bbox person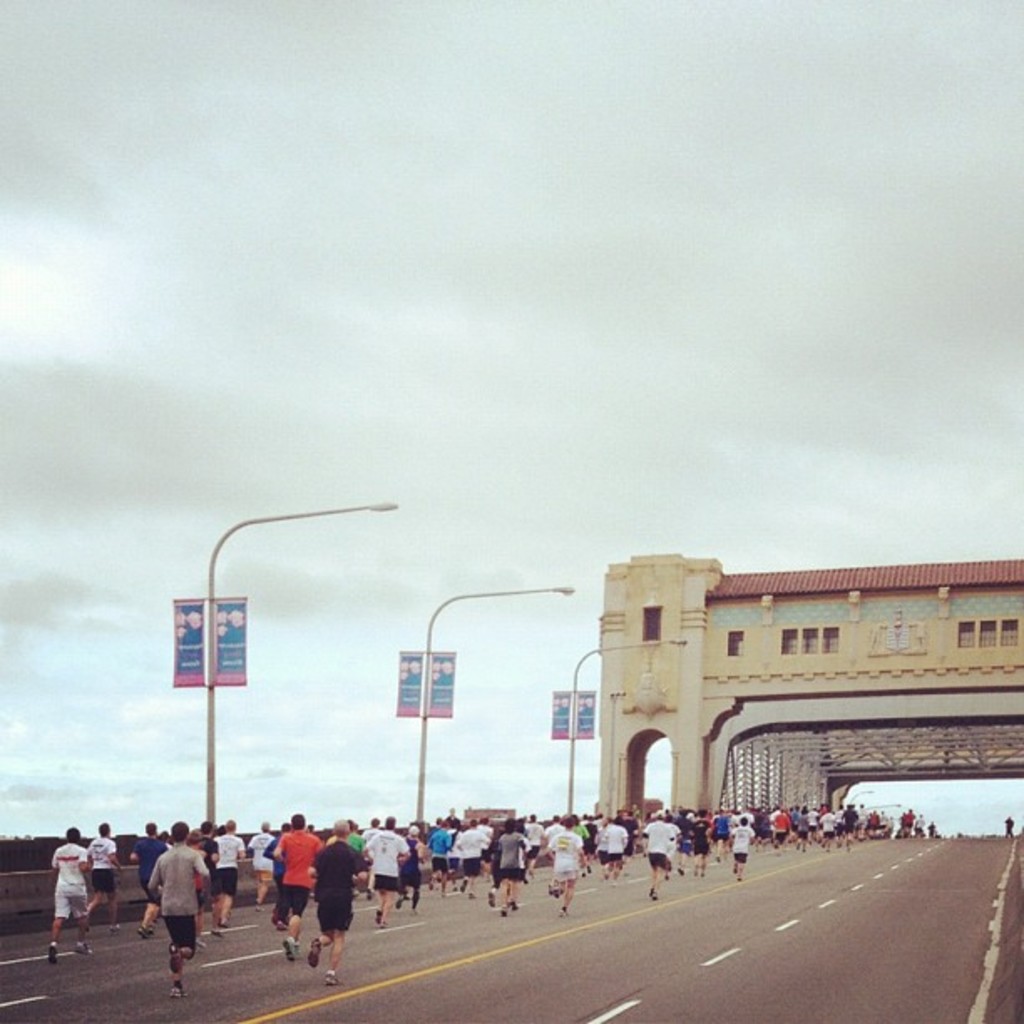
(left=791, top=805, right=808, bottom=860)
